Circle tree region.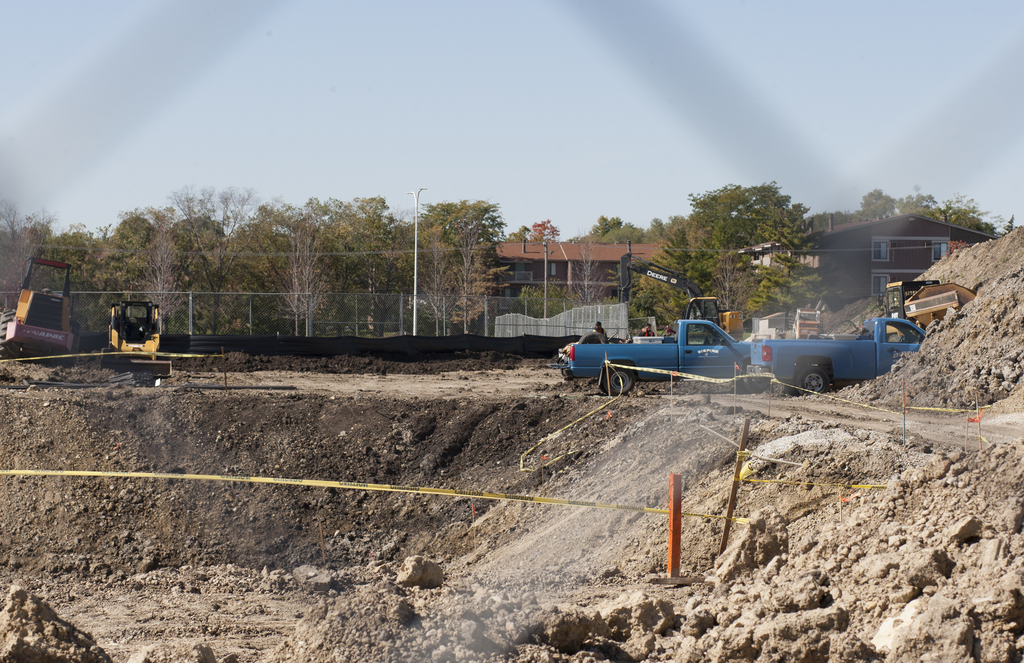
Region: <bbox>908, 189, 1007, 231</bbox>.
